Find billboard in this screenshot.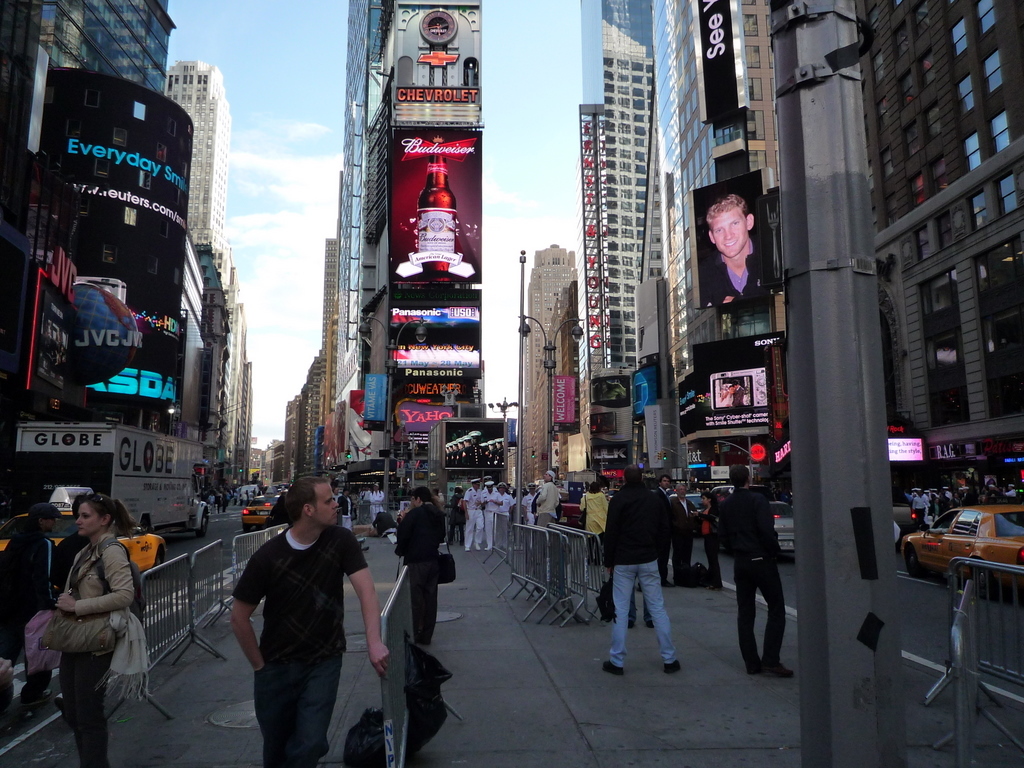
The bounding box for billboard is region(33, 71, 186, 440).
